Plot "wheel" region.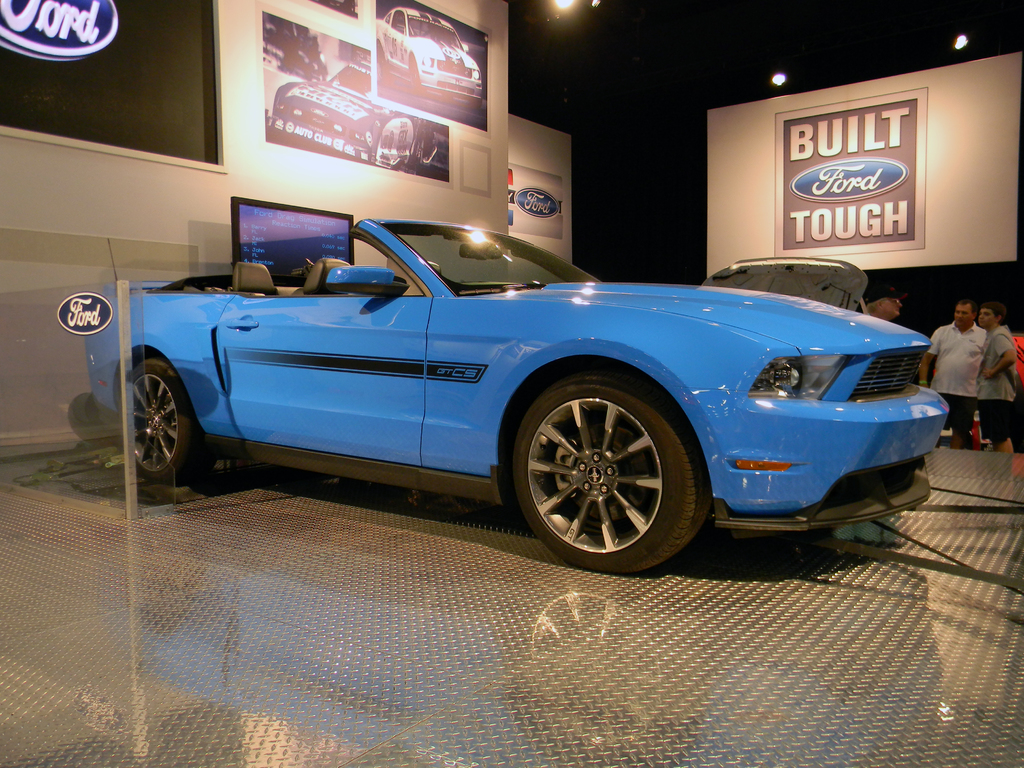
Plotted at bbox=(133, 358, 212, 484).
